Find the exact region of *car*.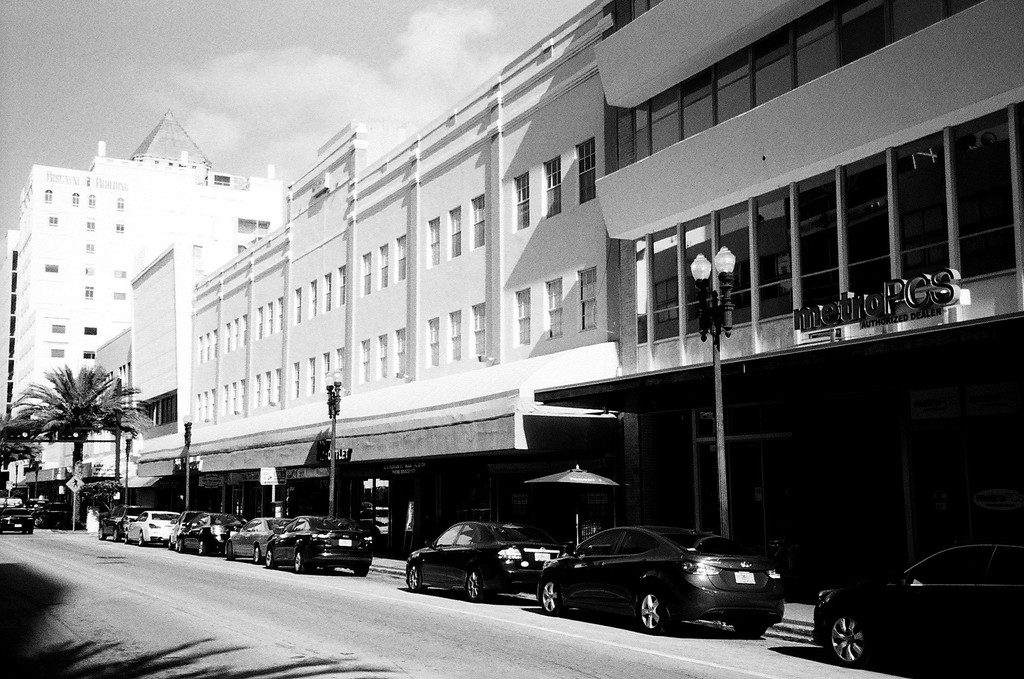
Exact region: {"x1": 94, "y1": 503, "x2": 153, "y2": 540}.
